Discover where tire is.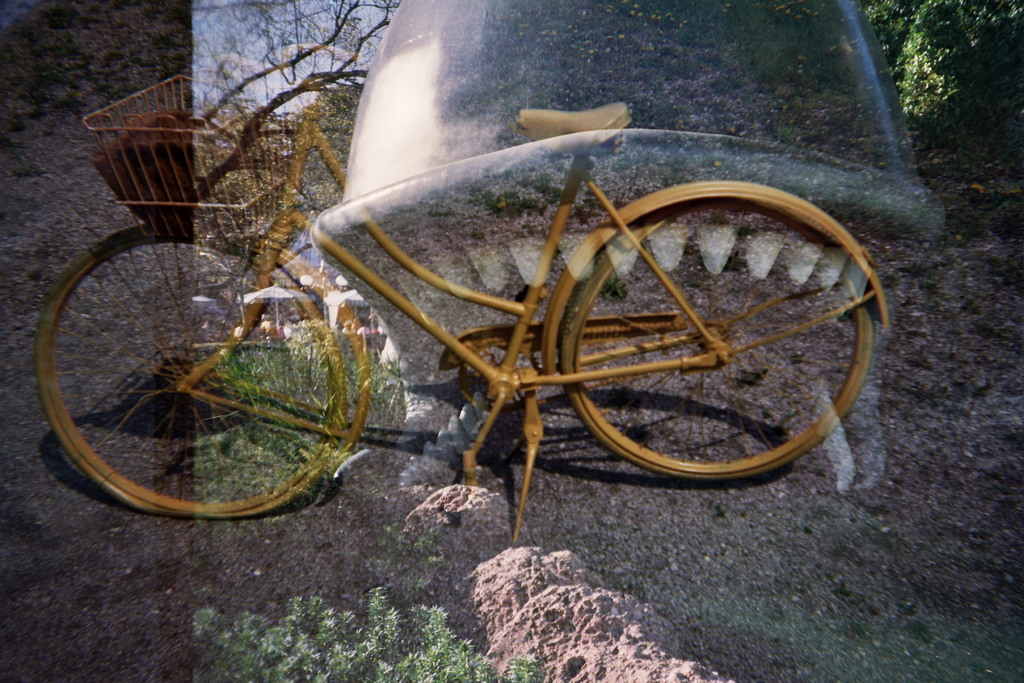
Discovered at locate(42, 205, 344, 529).
